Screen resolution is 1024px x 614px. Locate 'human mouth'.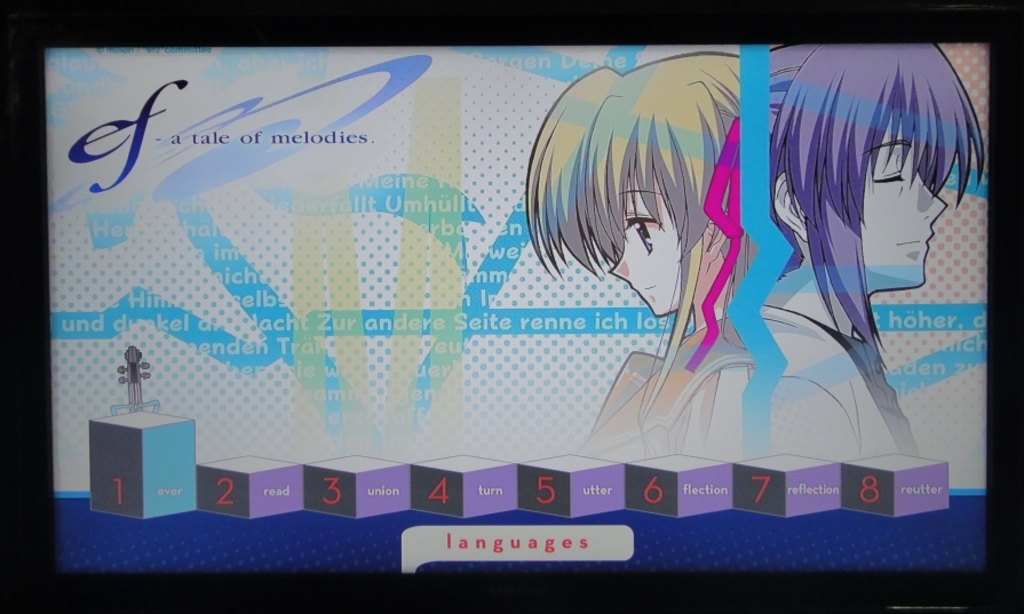
detection(633, 277, 651, 298).
